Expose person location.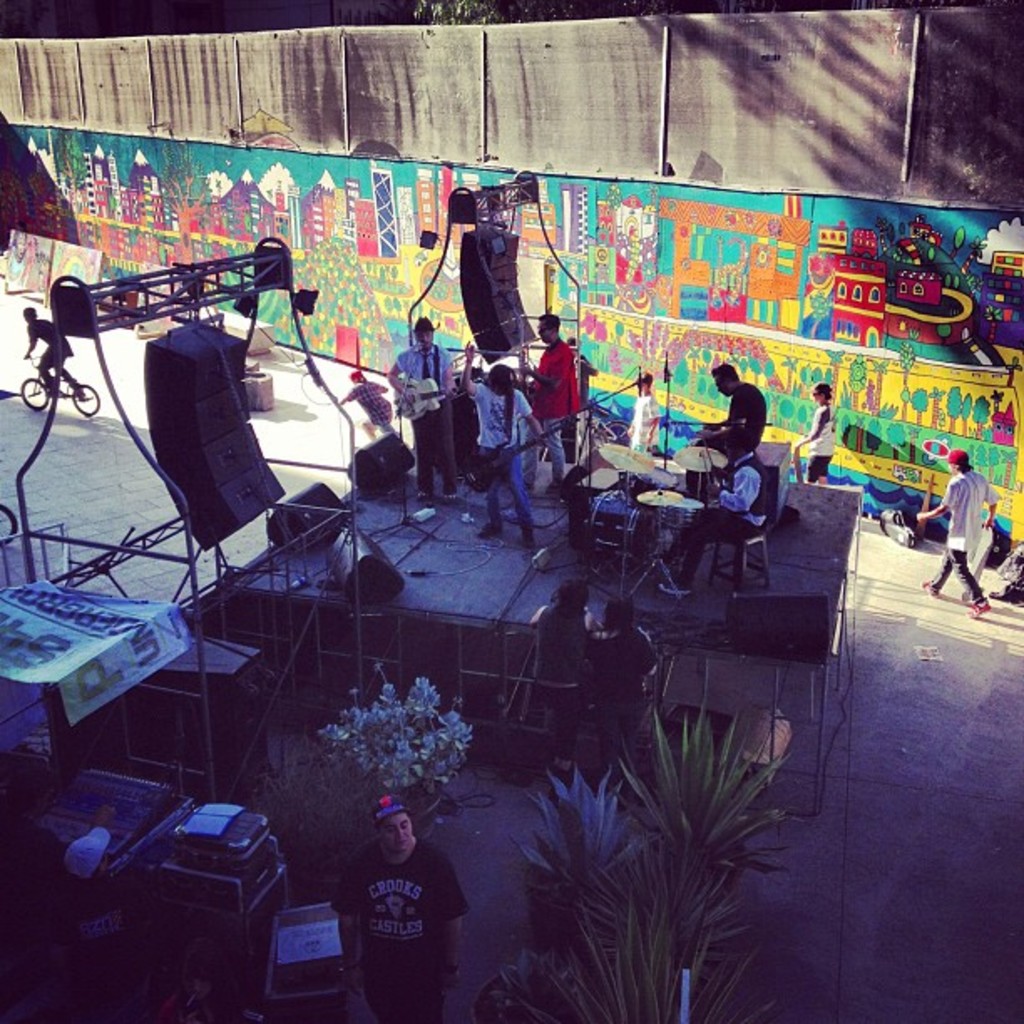
Exposed at 793:378:837:485.
